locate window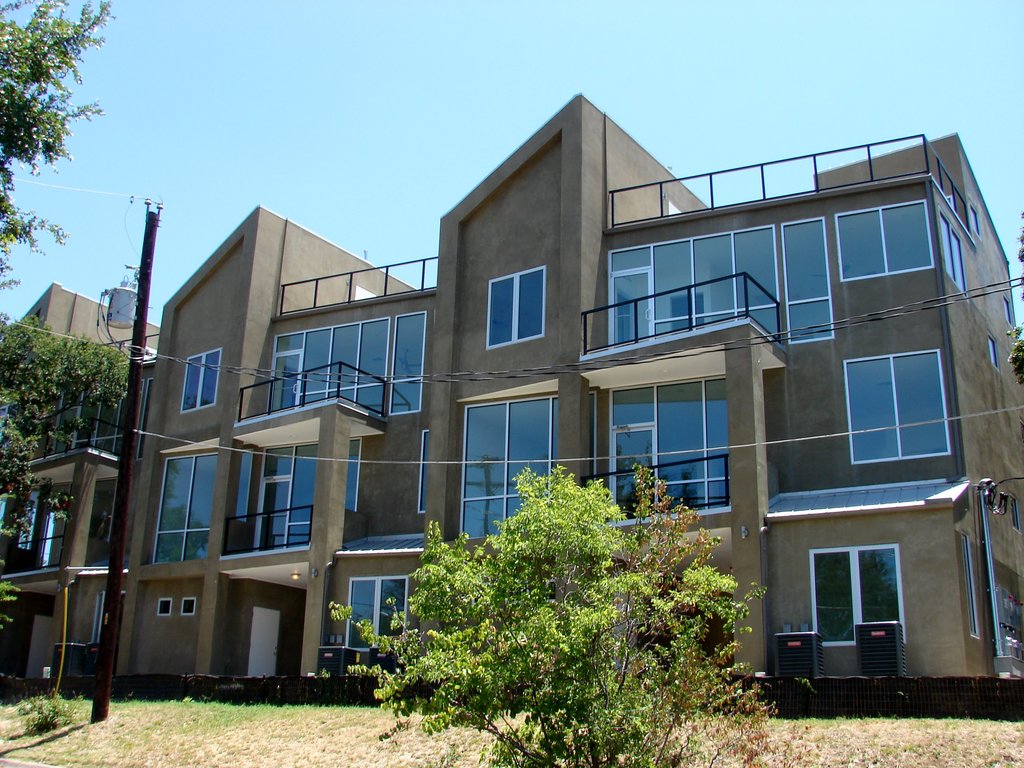
BBox(346, 575, 405, 652)
